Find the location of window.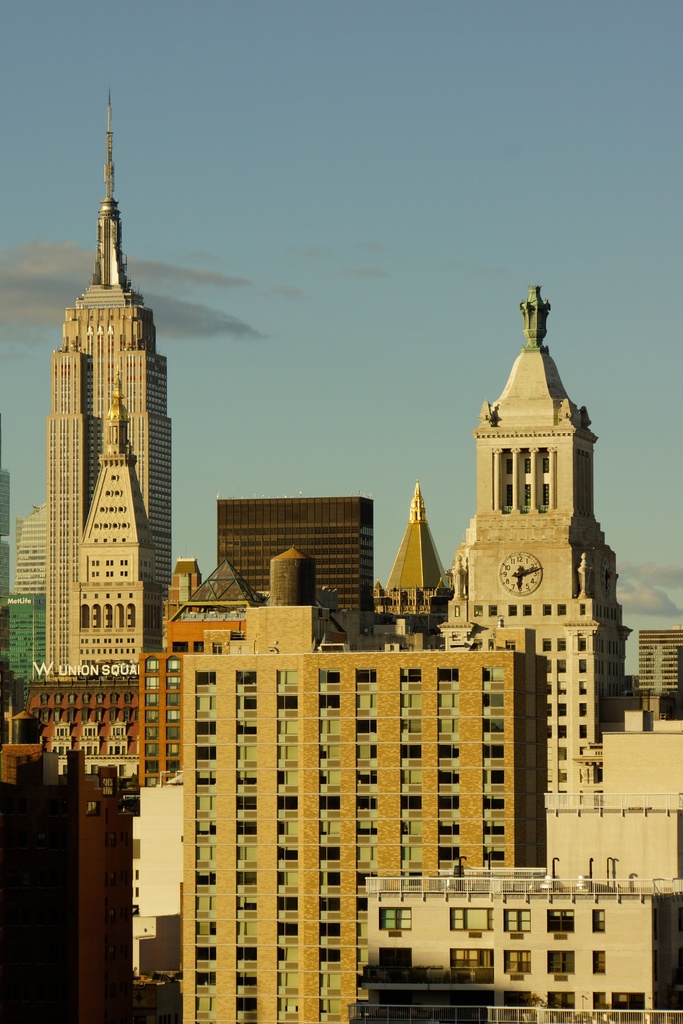
Location: x1=591 y1=915 x2=603 y2=933.
